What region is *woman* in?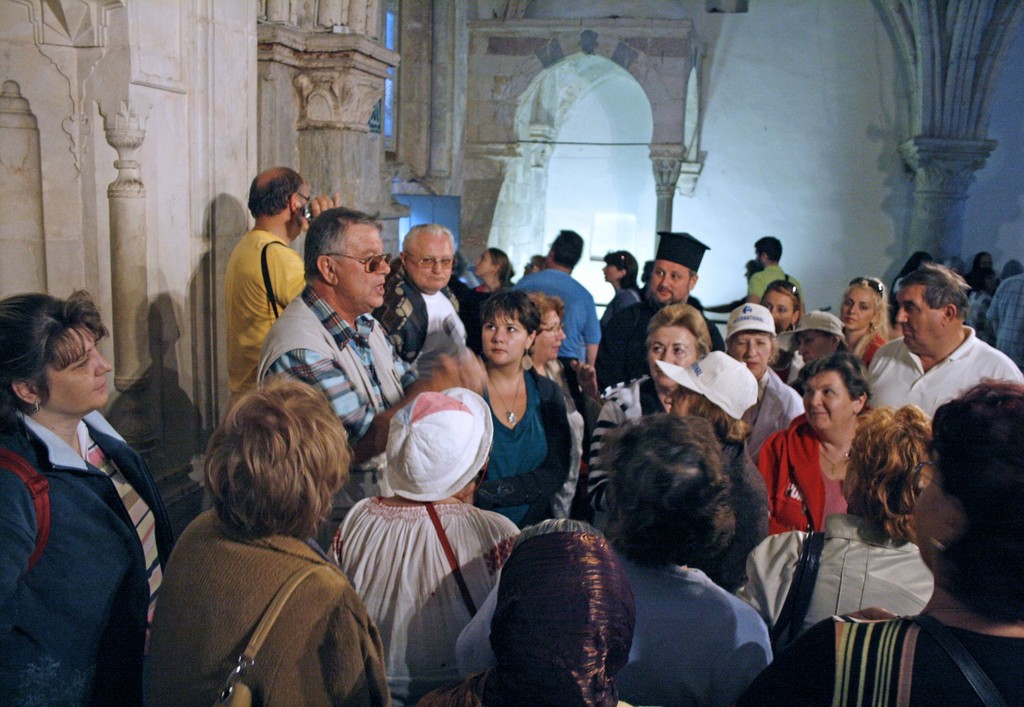
(x1=739, y1=402, x2=932, y2=660).
